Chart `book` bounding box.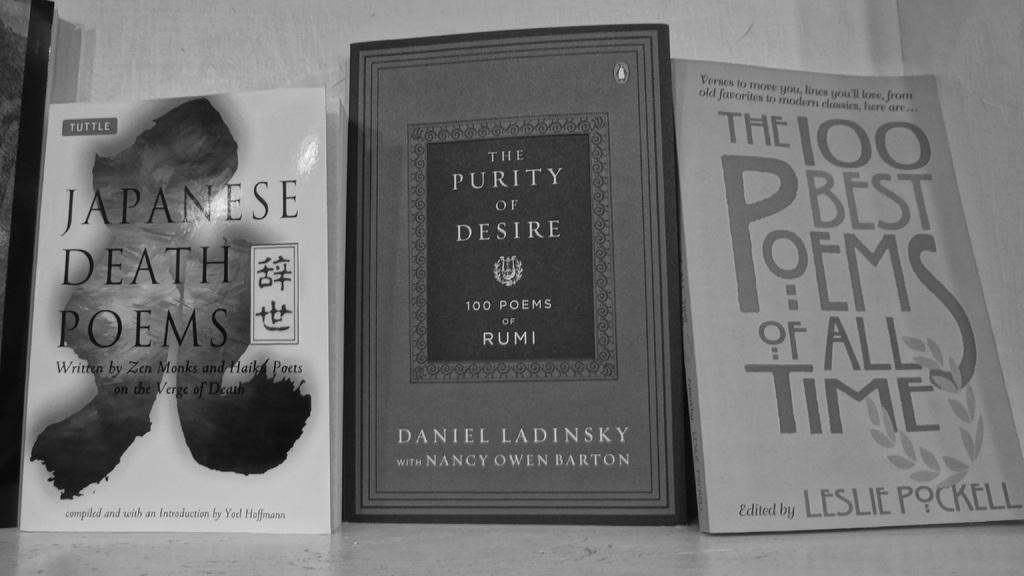
Charted: locate(15, 84, 334, 530).
